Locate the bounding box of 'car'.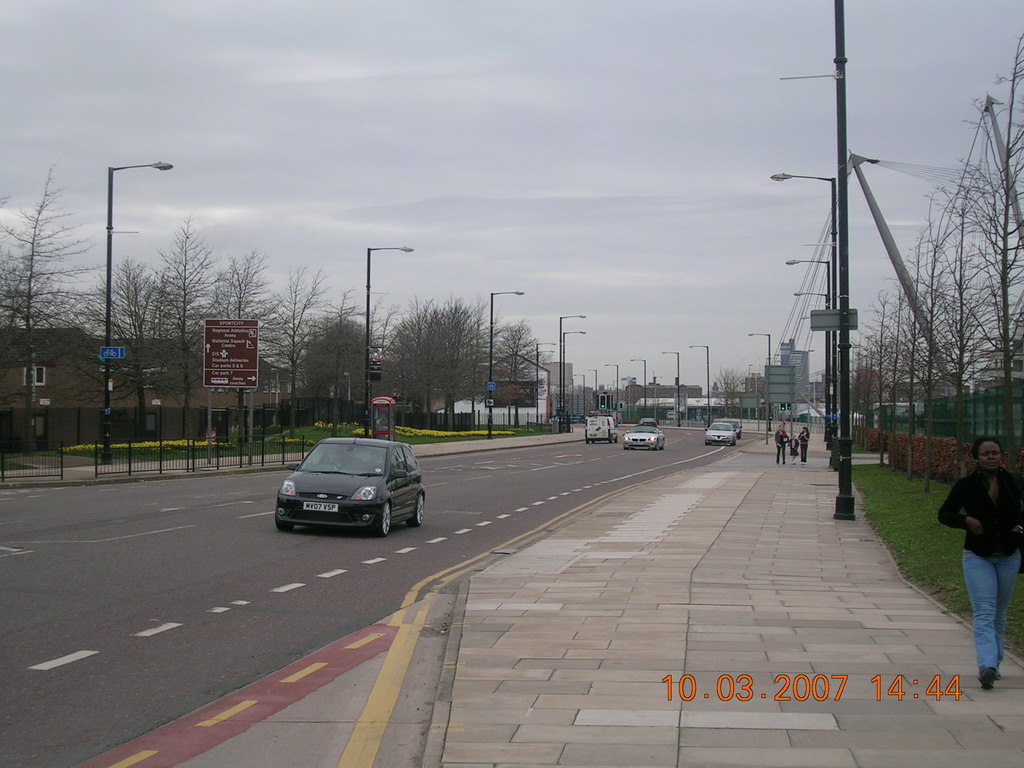
Bounding box: x1=711 y1=422 x2=739 y2=441.
